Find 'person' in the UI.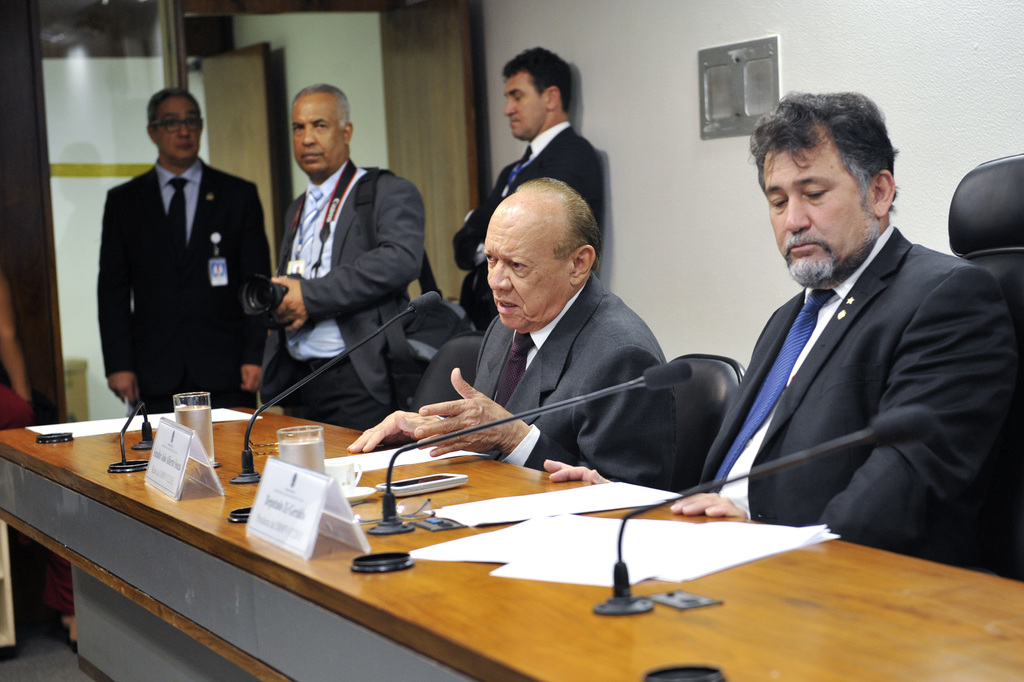
UI element at (88,79,267,461).
